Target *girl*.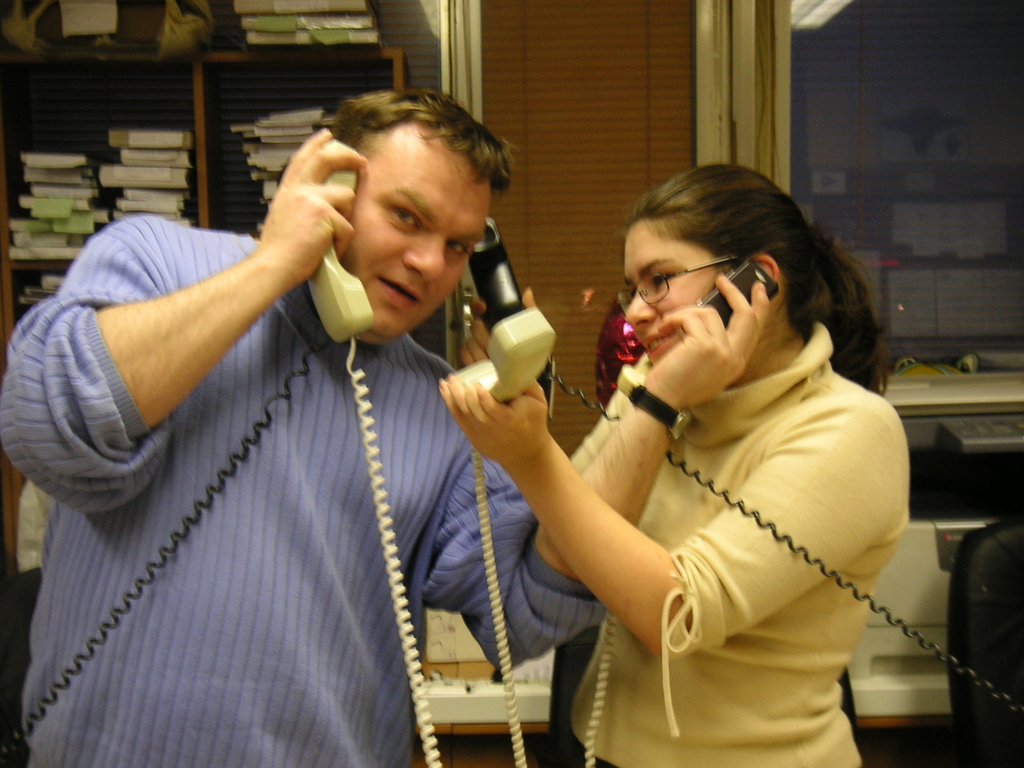
Target region: {"left": 438, "top": 161, "right": 911, "bottom": 767}.
